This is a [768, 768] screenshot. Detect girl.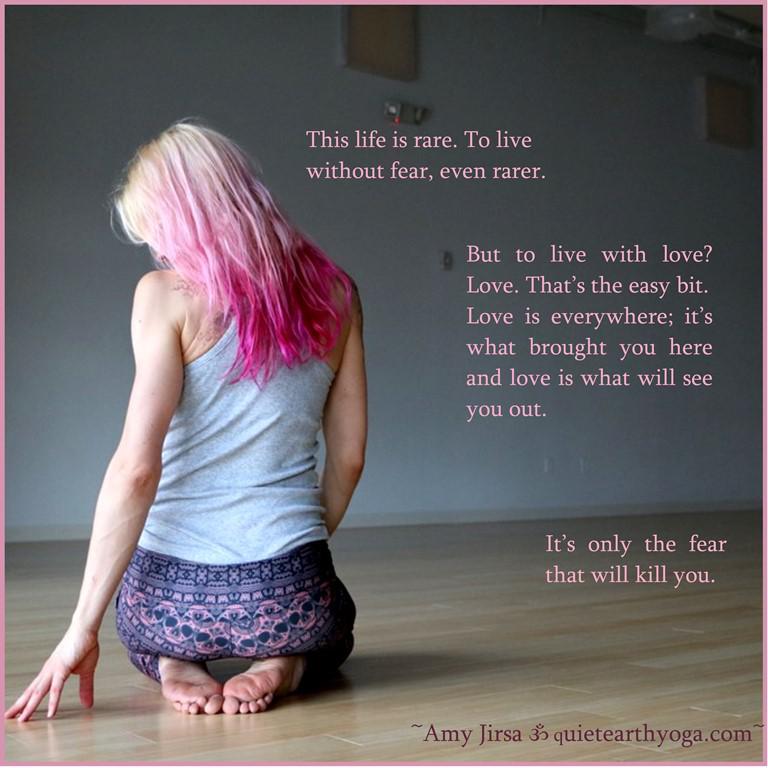
(4,114,366,724).
